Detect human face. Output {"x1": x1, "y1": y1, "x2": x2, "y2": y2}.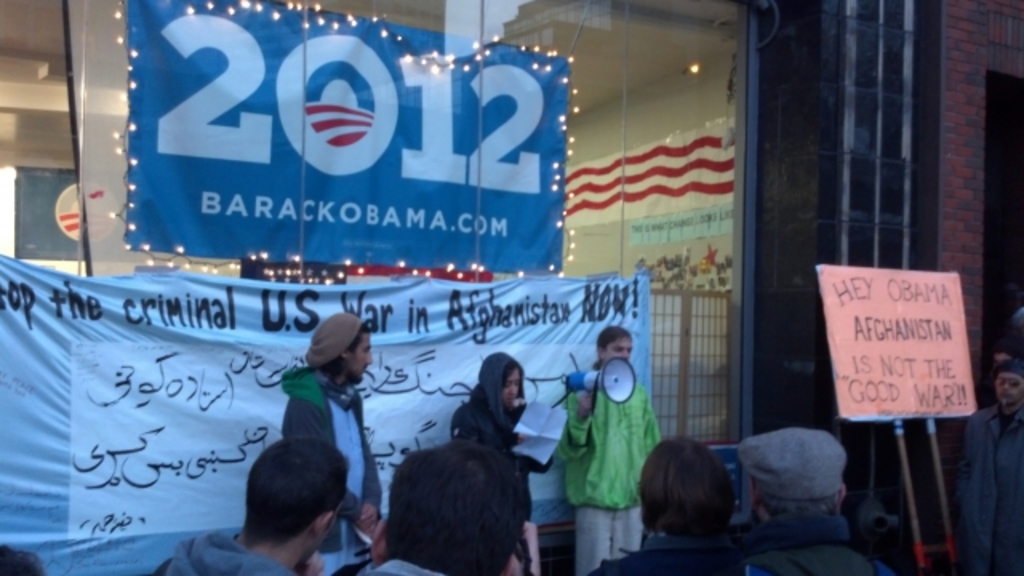
{"x1": 506, "y1": 366, "x2": 517, "y2": 397}.
